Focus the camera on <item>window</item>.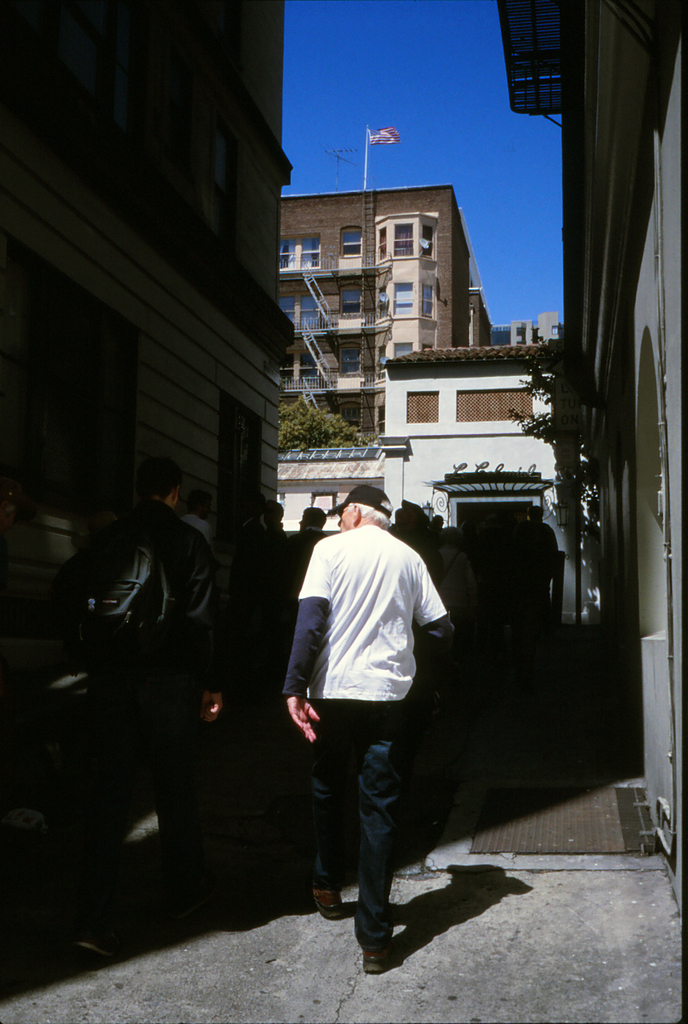
Focus region: region(418, 274, 450, 319).
